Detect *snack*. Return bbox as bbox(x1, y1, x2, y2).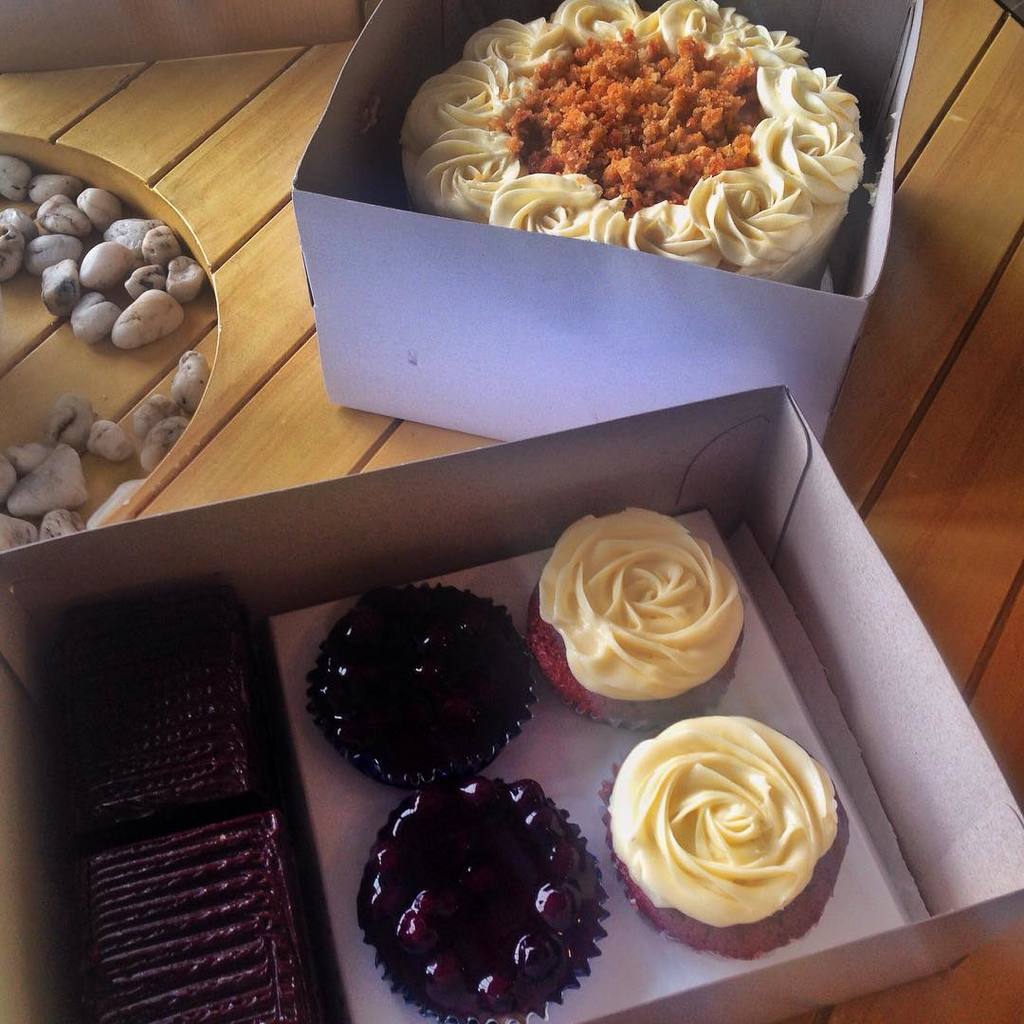
bbox(357, 777, 615, 1016).
